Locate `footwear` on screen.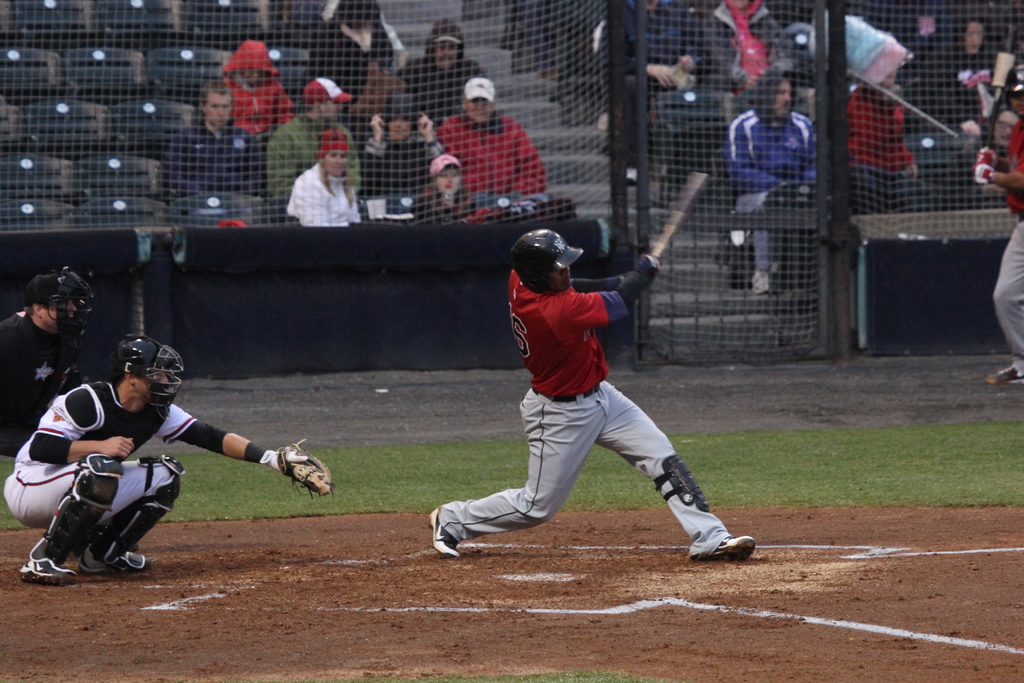
On screen at l=81, t=546, r=154, b=577.
